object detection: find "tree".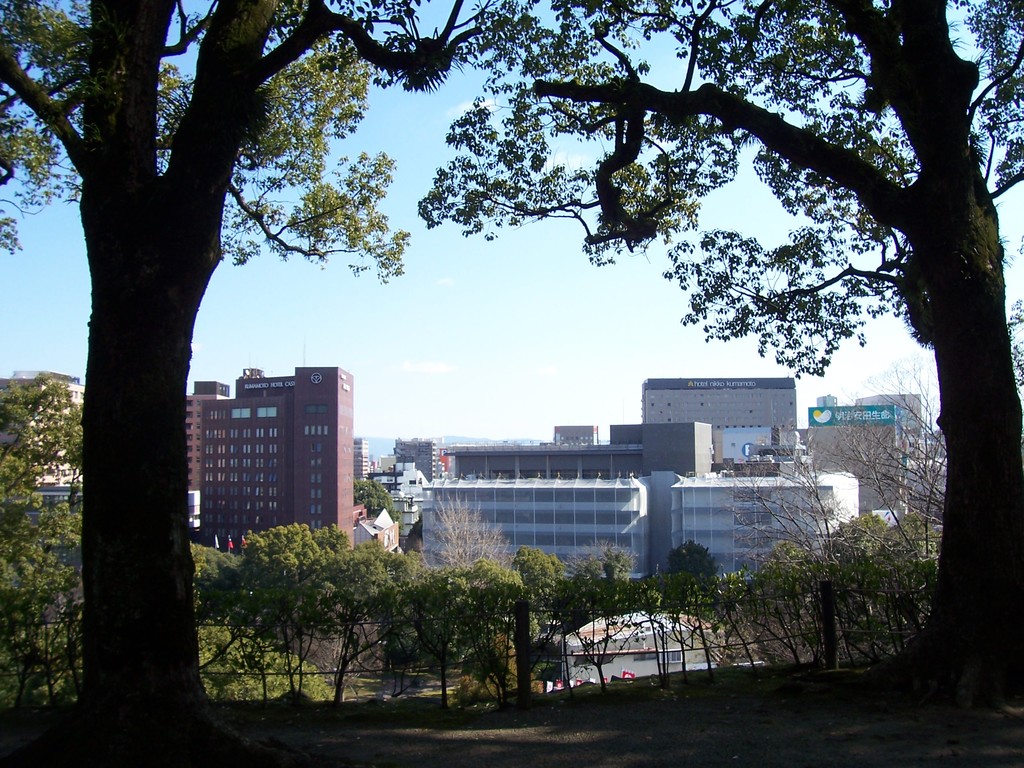
(387, 0, 1023, 732).
